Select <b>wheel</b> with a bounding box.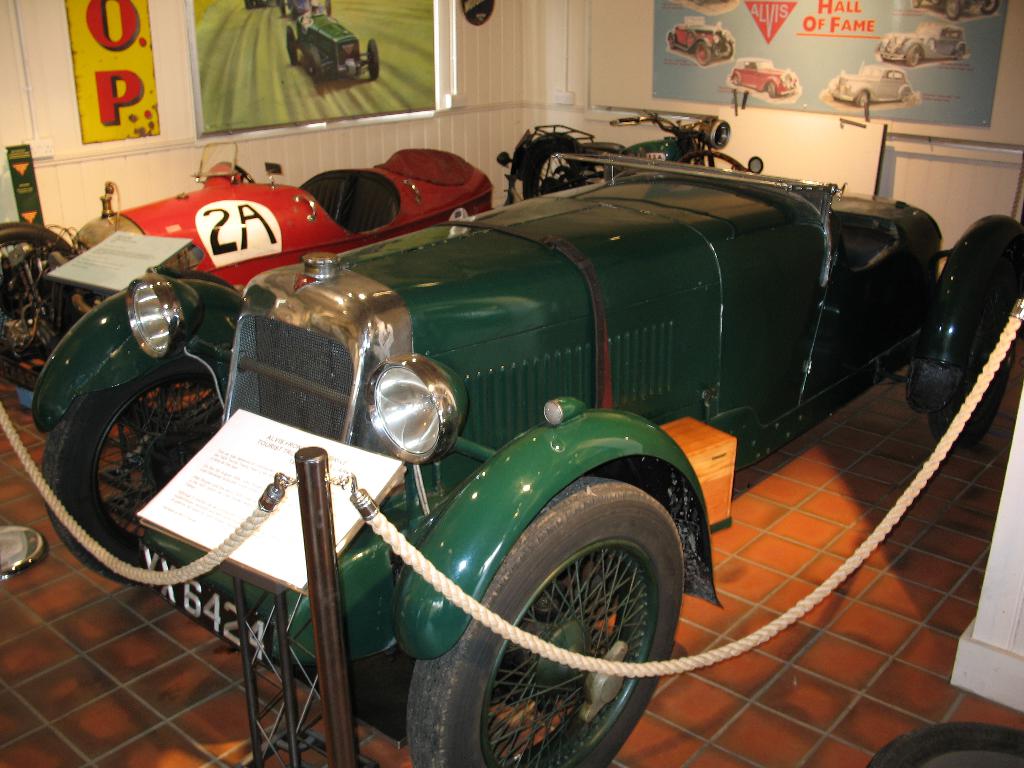
{"x1": 244, "y1": 0, "x2": 253, "y2": 7}.
